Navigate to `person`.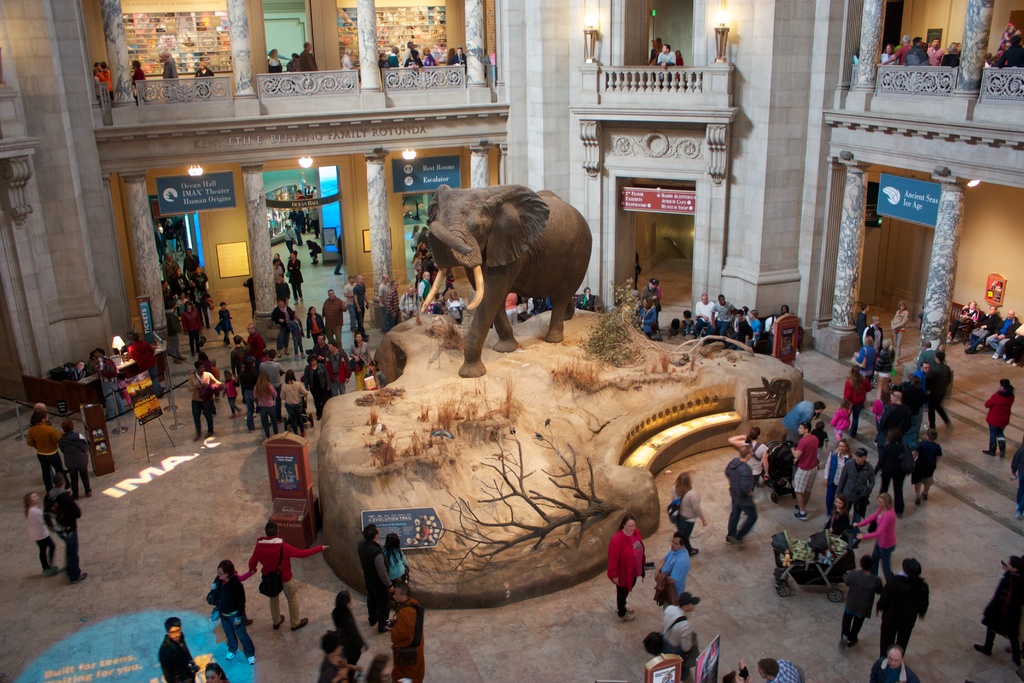
Navigation target: 778, 302, 801, 352.
